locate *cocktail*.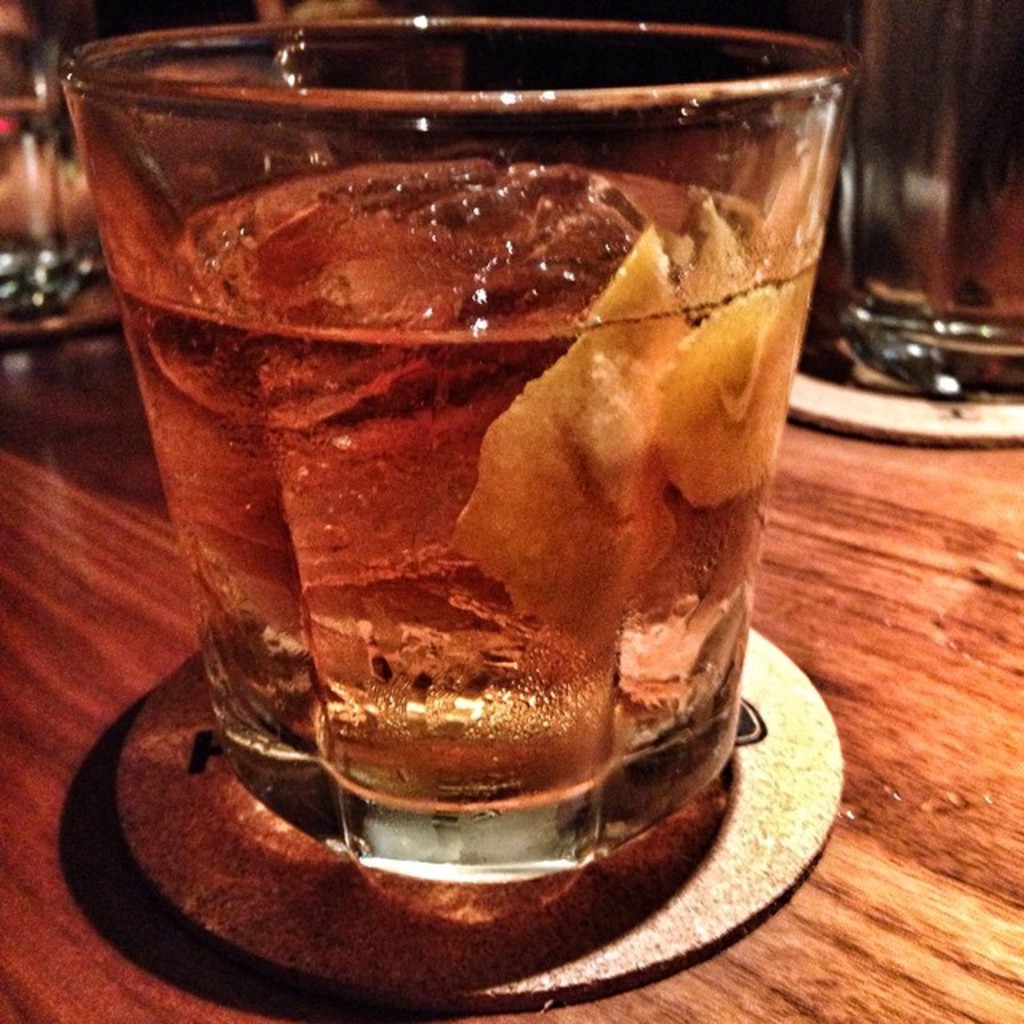
Bounding box: box(45, 0, 851, 968).
